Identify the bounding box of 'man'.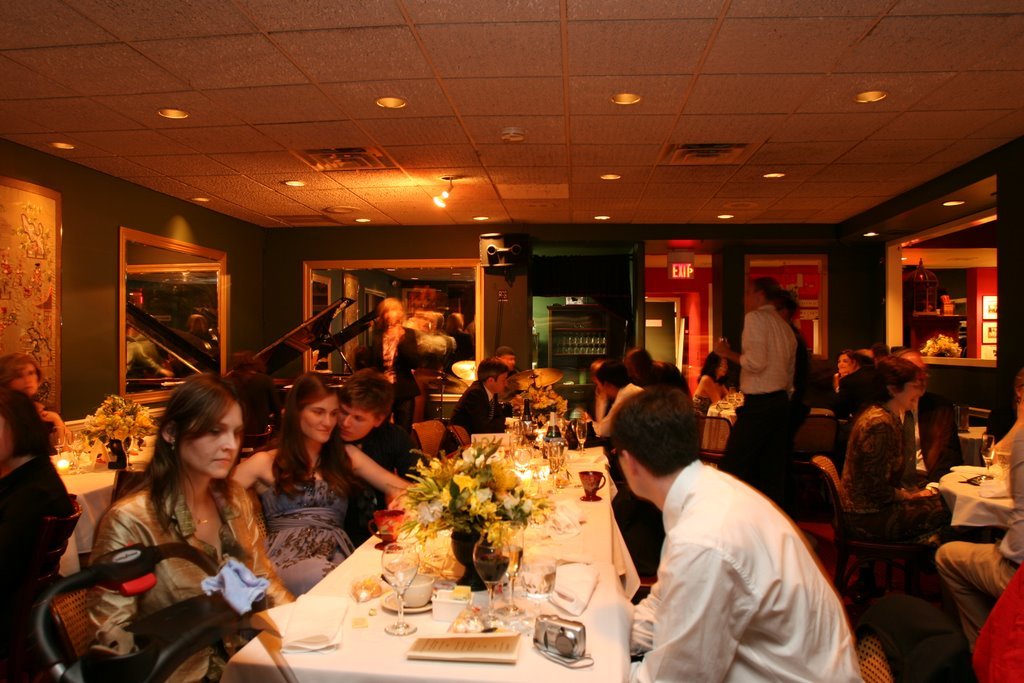
<region>596, 341, 815, 682</region>.
